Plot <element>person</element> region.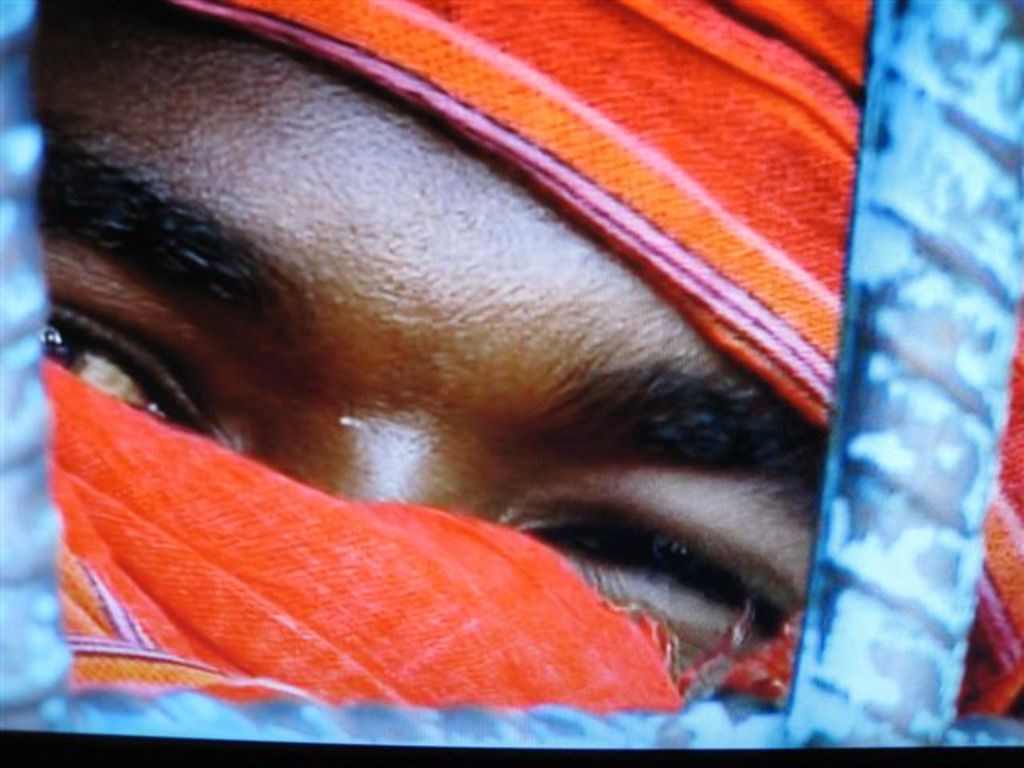
Plotted at {"left": 26, "top": 0, "right": 1022, "bottom": 717}.
